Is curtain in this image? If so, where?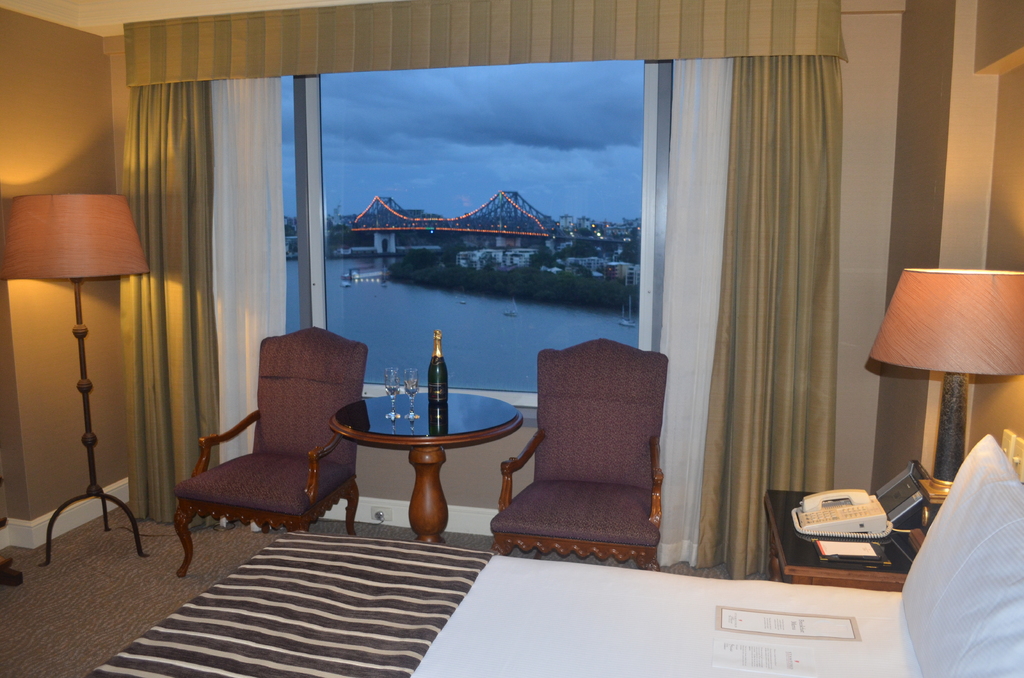
Yes, at (120,0,847,582).
